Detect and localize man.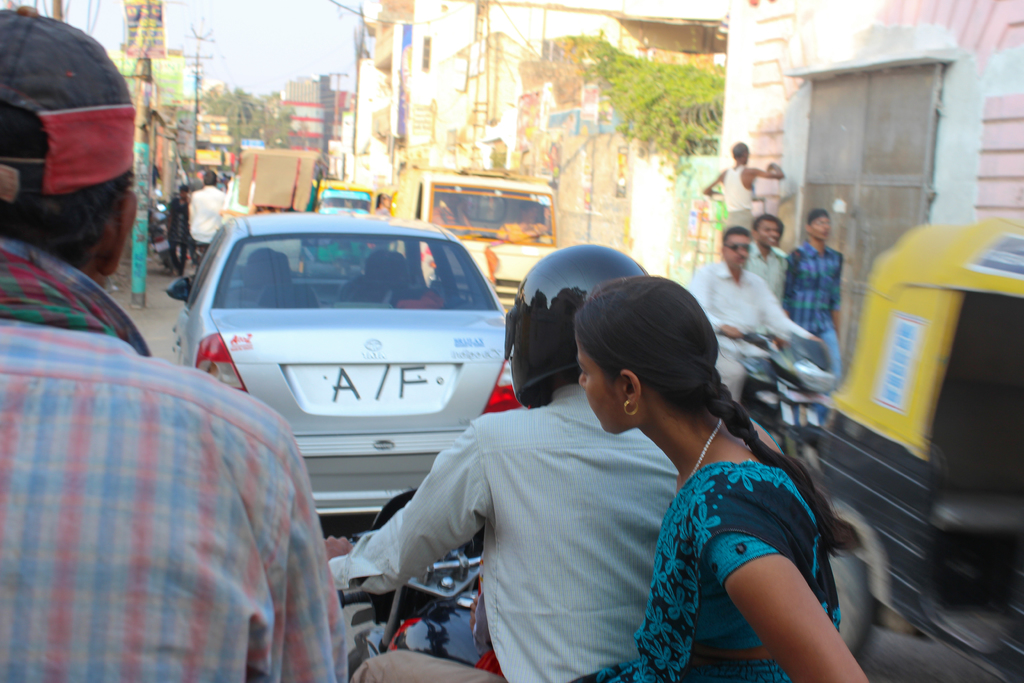
Localized at [0,0,348,682].
